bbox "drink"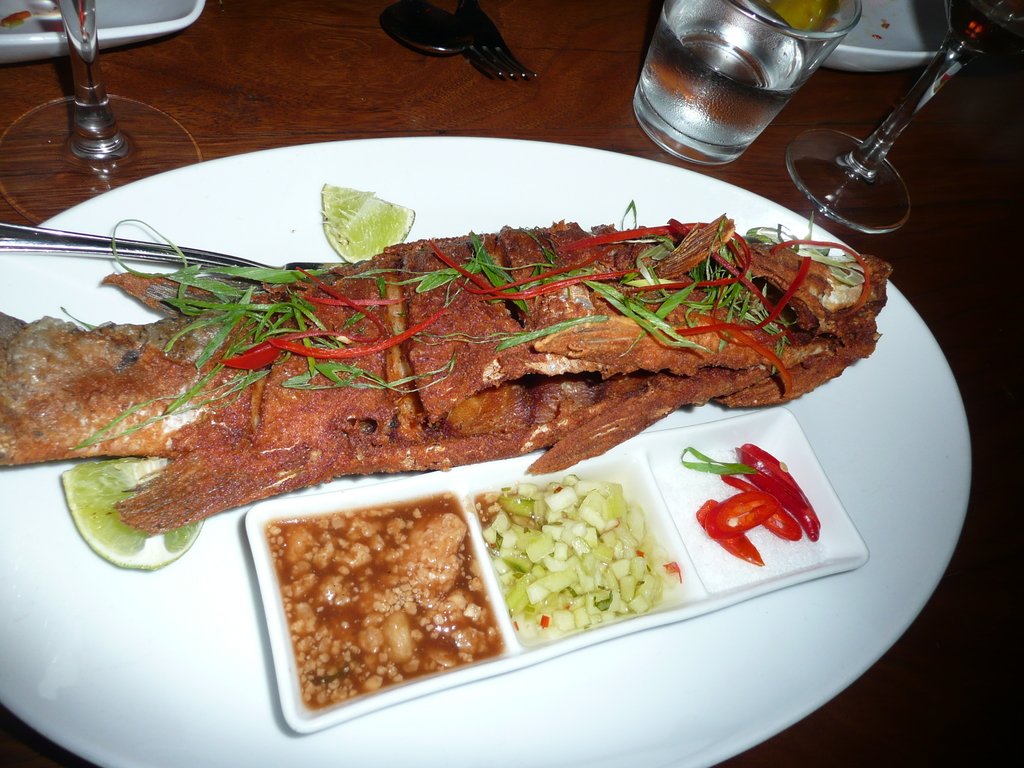
region(639, 8, 863, 163)
